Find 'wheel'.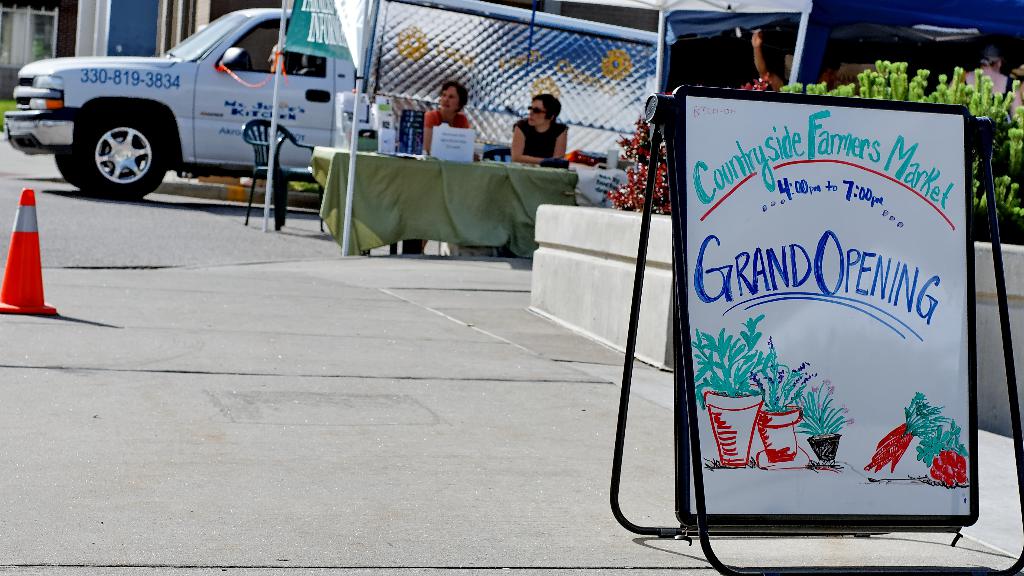
{"left": 77, "top": 112, "right": 168, "bottom": 198}.
